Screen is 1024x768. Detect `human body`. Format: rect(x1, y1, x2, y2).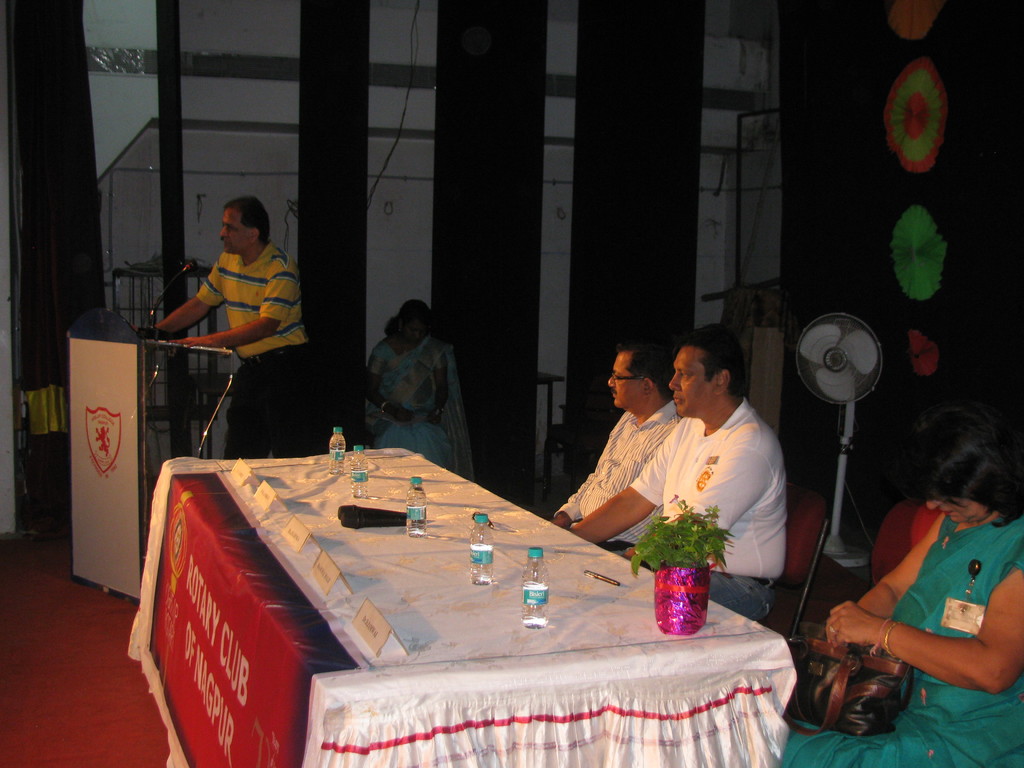
rect(546, 333, 691, 559).
